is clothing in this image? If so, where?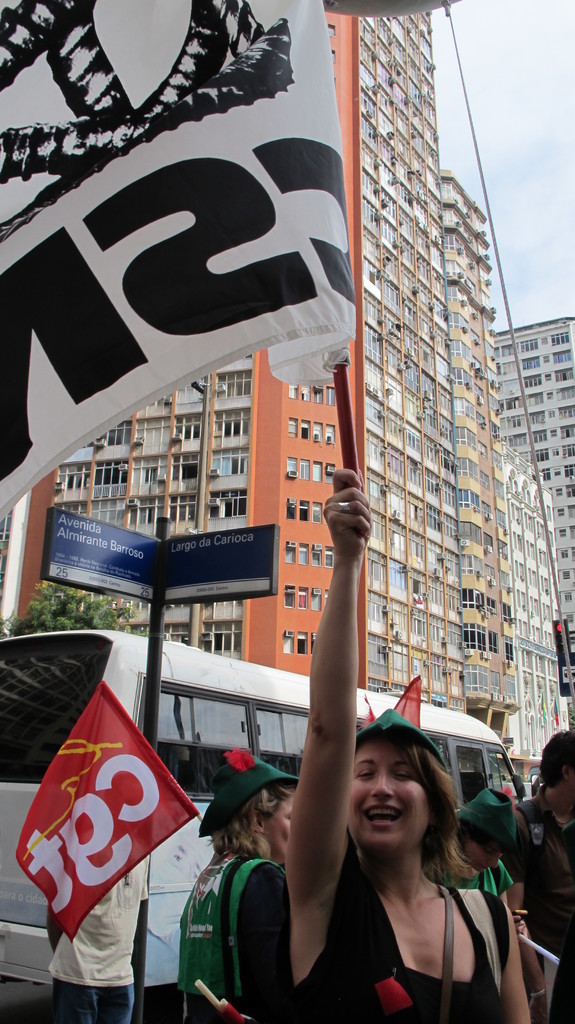
Yes, at box(28, 867, 131, 1023).
